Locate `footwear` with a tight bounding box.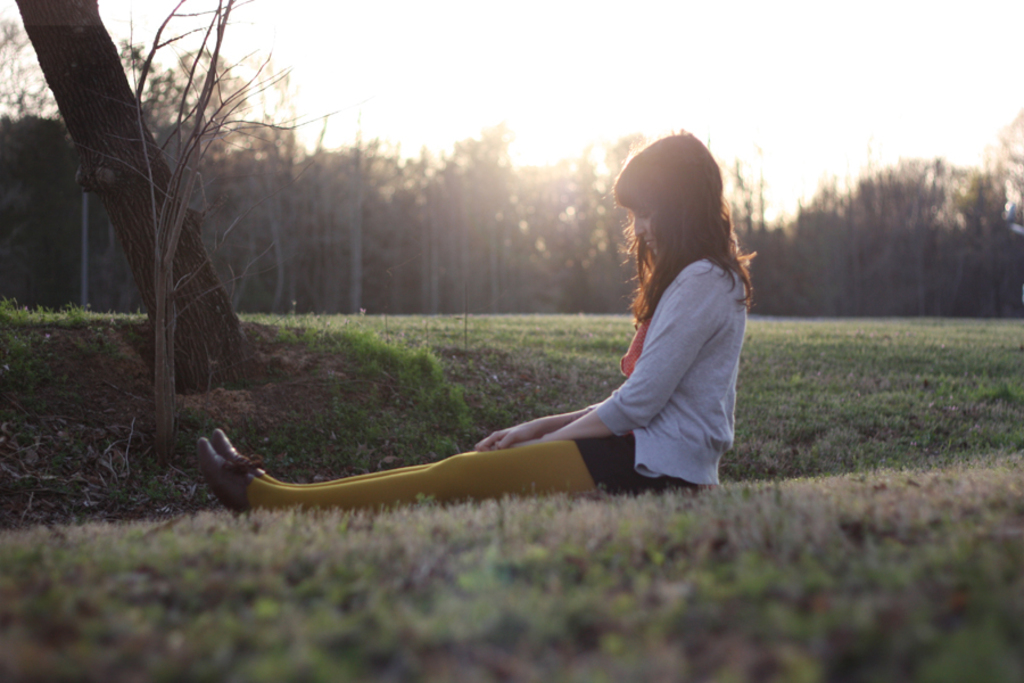
(x1=197, y1=436, x2=258, y2=527).
